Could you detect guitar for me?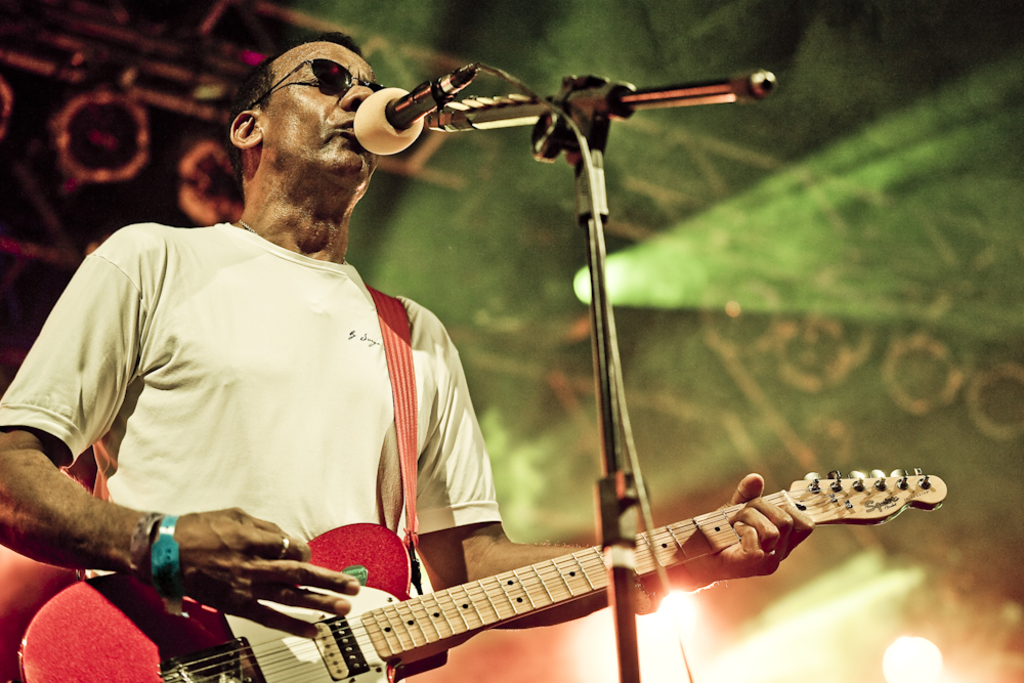
Detection result: rect(14, 465, 946, 682).
